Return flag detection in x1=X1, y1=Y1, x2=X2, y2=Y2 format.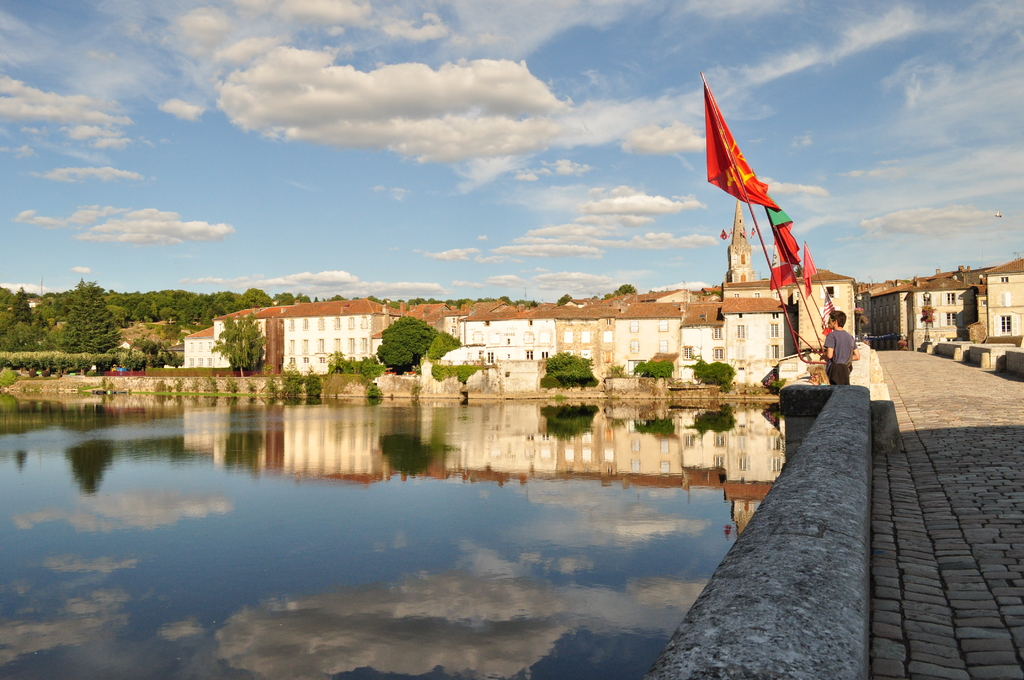
x1=762, y1=202, x2=804, y2=266.
